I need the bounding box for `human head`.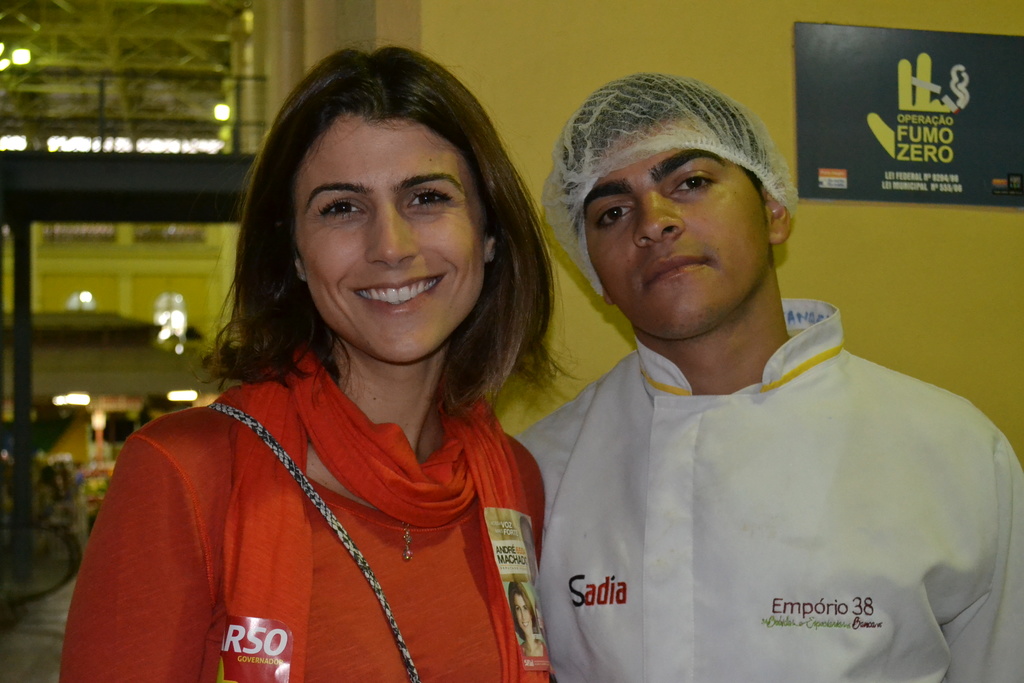
Here it is: box=[246, 42, 525, 367].
